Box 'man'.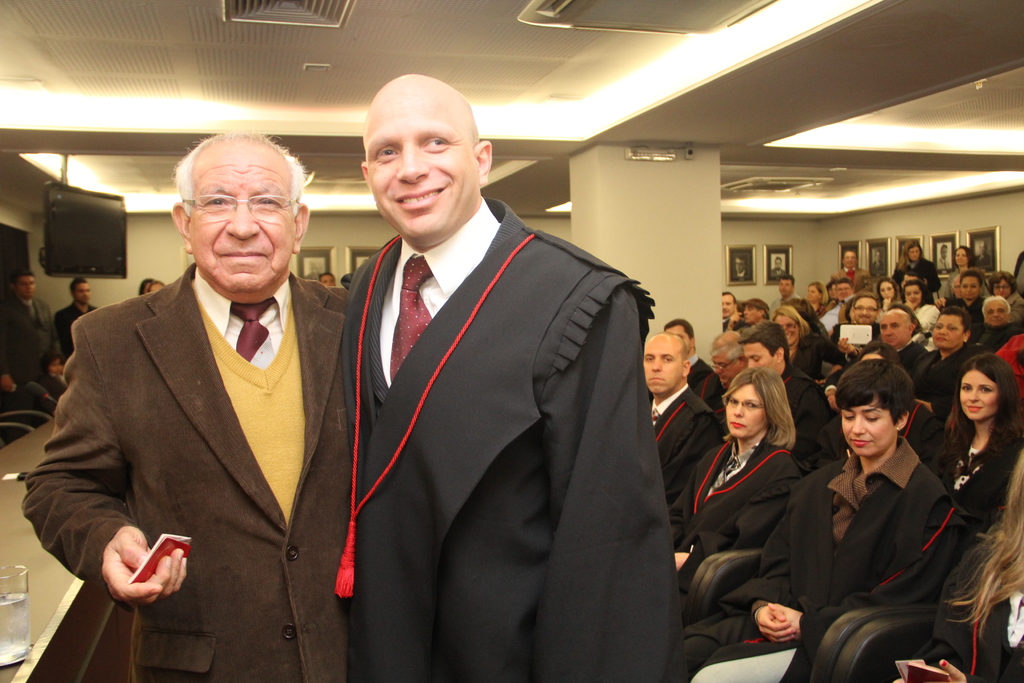
[left=671, top=319, right=716, bottom=390].
